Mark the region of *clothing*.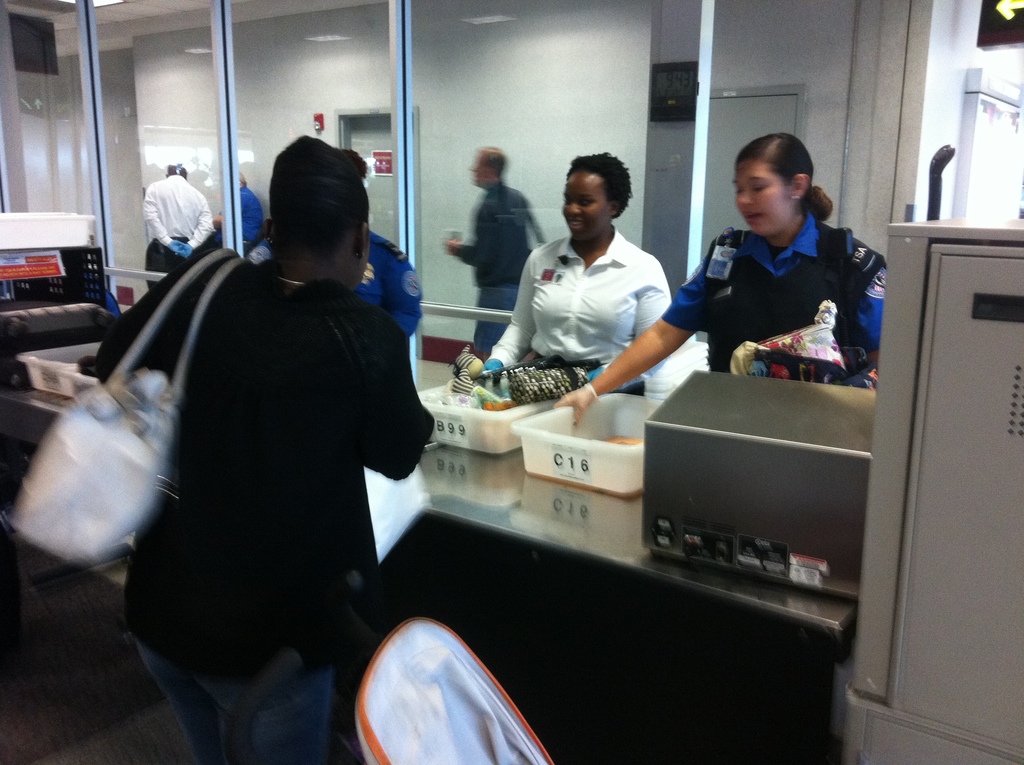
Region: bbox=[239, 186, 260, 238].
